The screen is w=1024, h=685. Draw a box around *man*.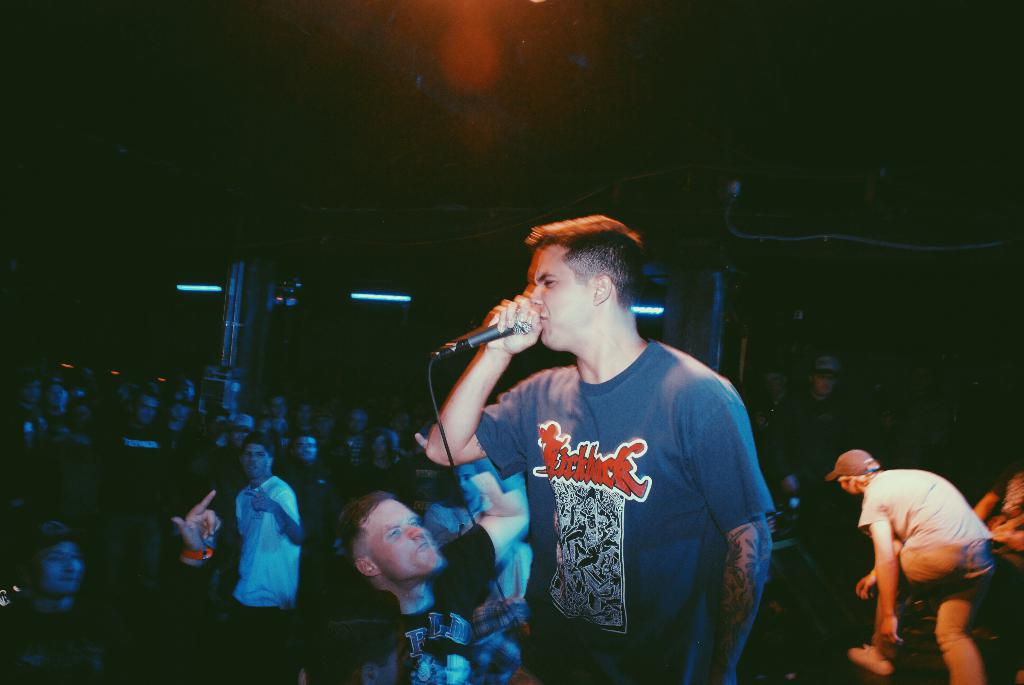
bbox(423, 214, 777, 684).
